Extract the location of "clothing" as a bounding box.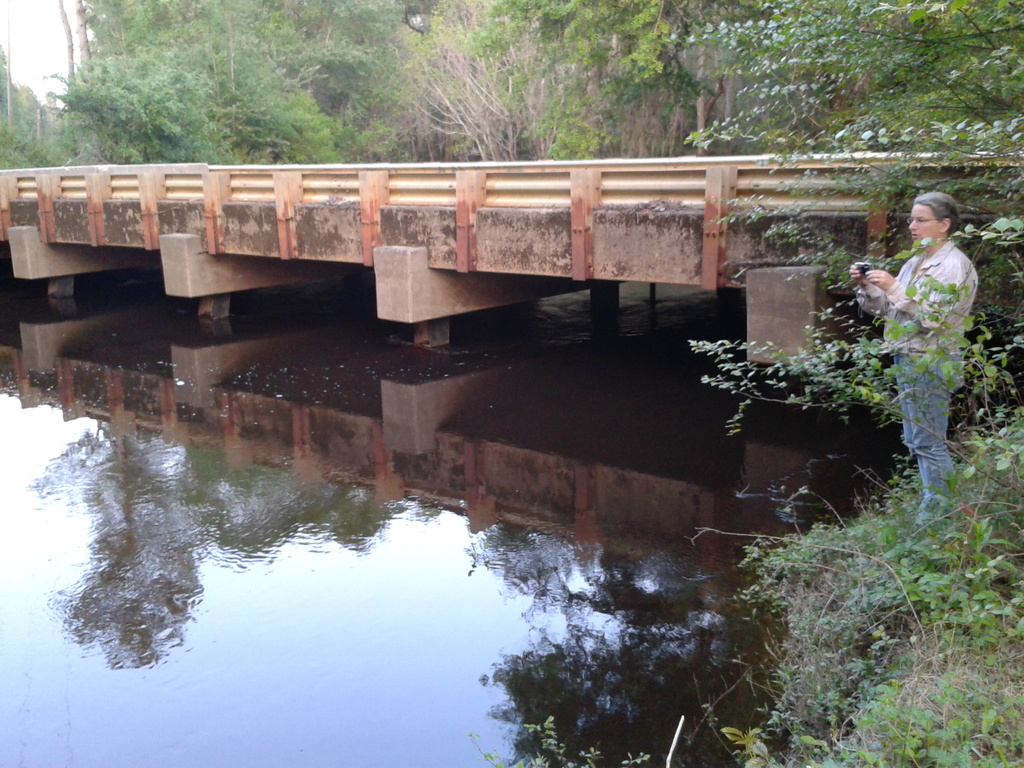
x1=852, y1=241, x2=977, y2=522.
